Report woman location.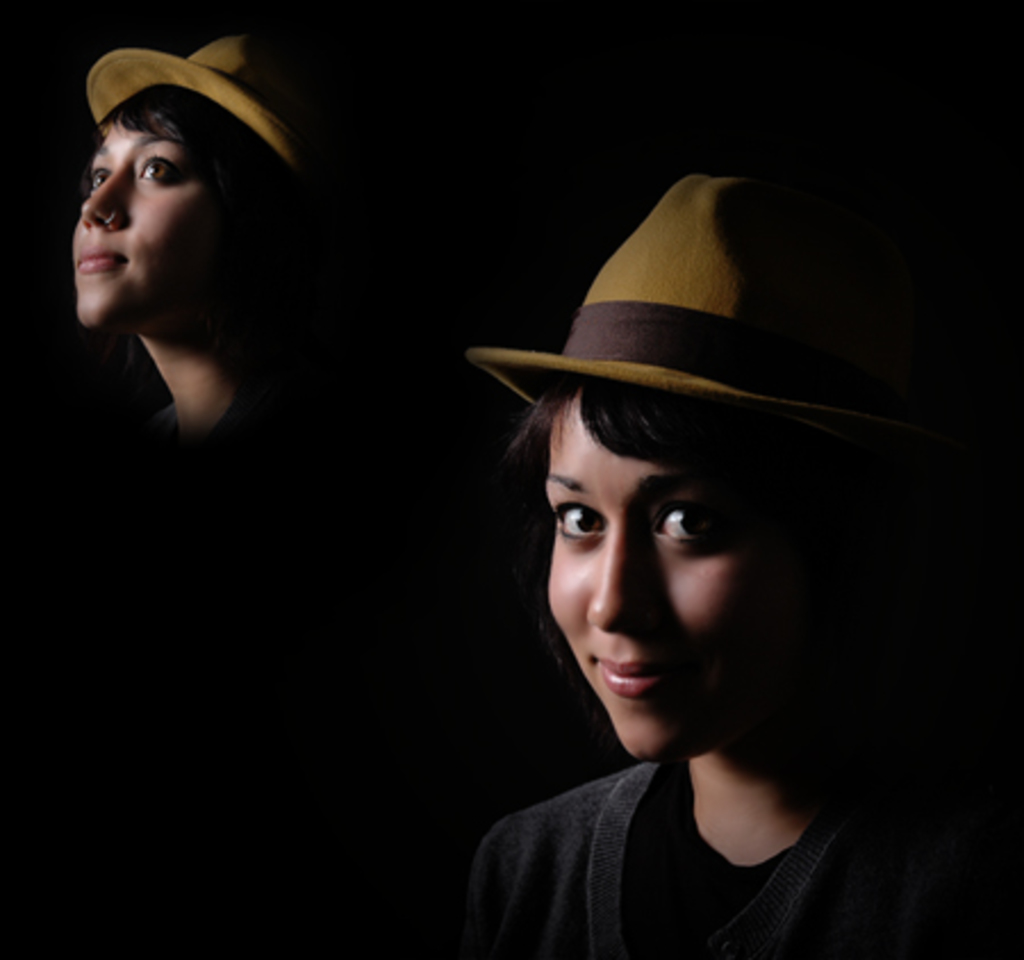
Report: <region>0, 32, 428, 955</region>.
